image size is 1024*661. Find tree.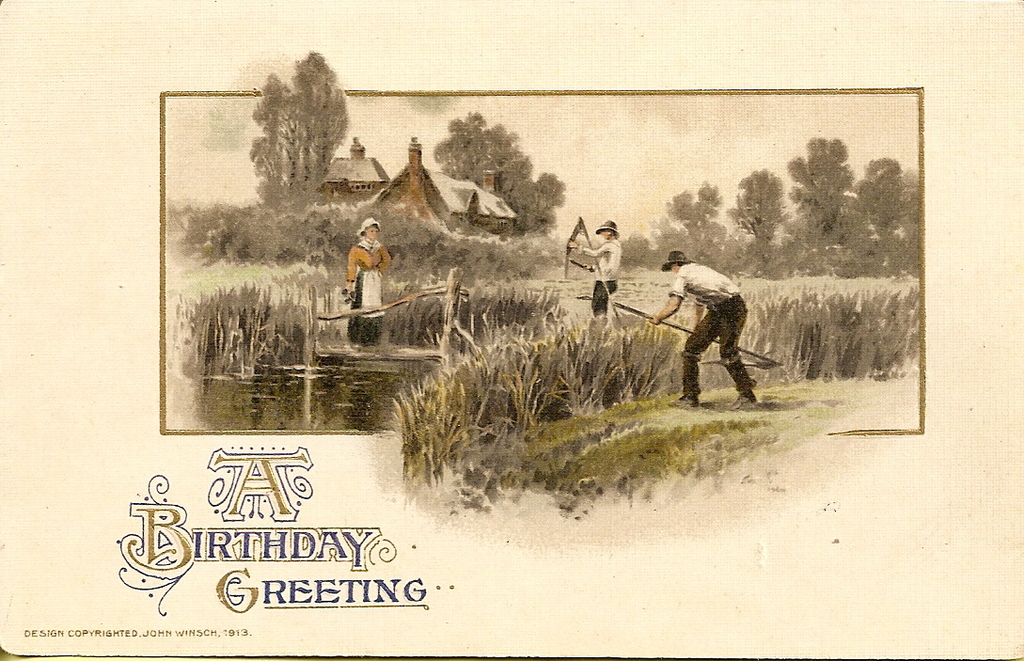
left=435, top=107, right=570, bottom=232.
